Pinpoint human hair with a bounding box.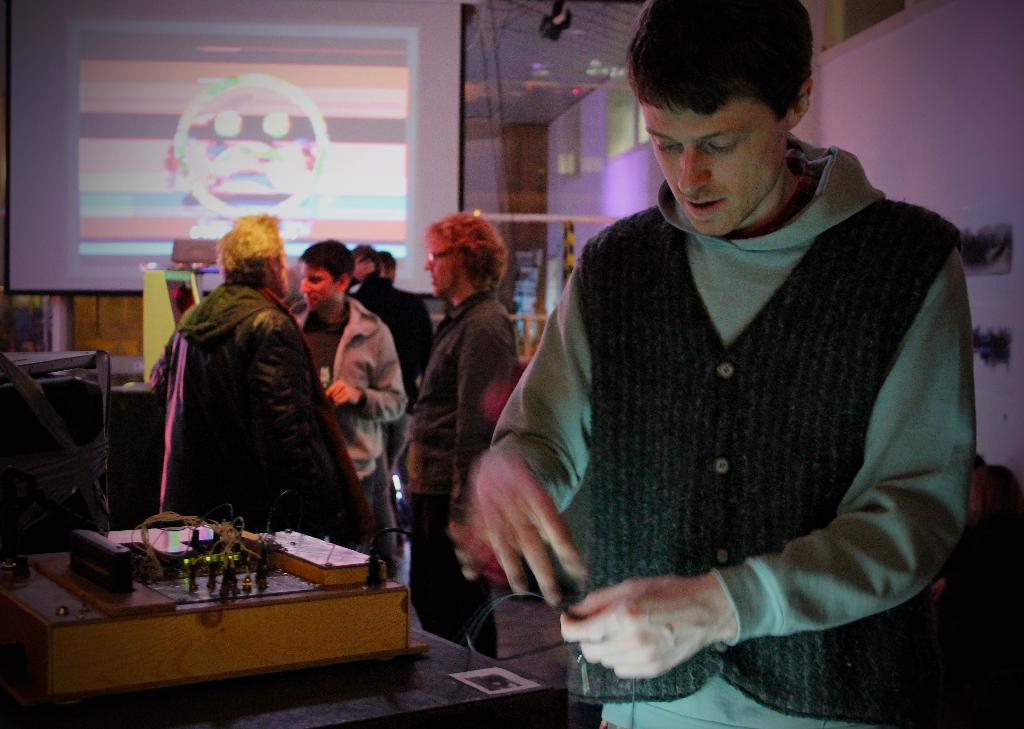
BBox(304, 238, 354, 280).
